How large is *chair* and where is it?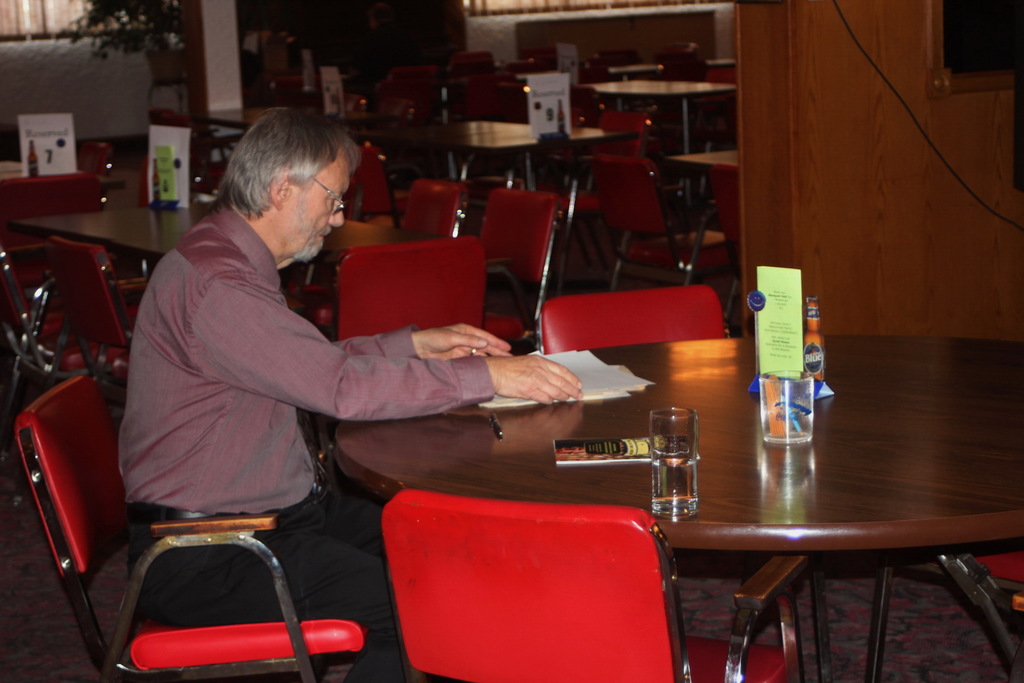
Bounding box: {"x1": 480, "y1": 191, "x2": 560, "y2": 357}.
